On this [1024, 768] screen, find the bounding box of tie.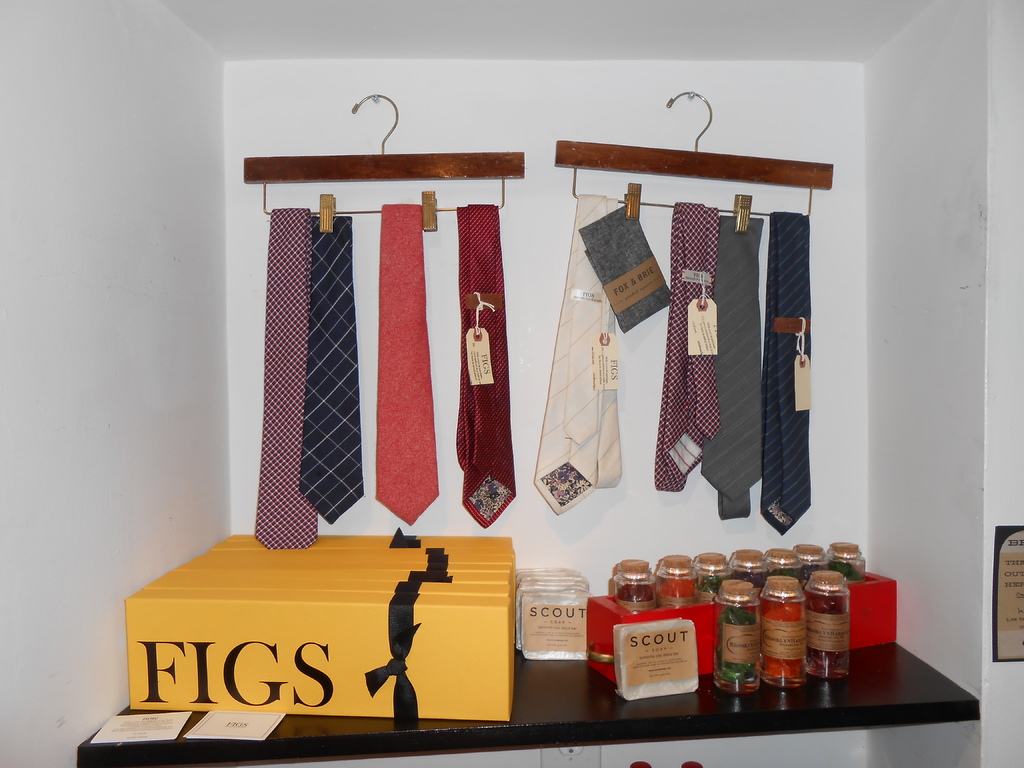
Bounding box: crop(700, 209, 767, 520).
